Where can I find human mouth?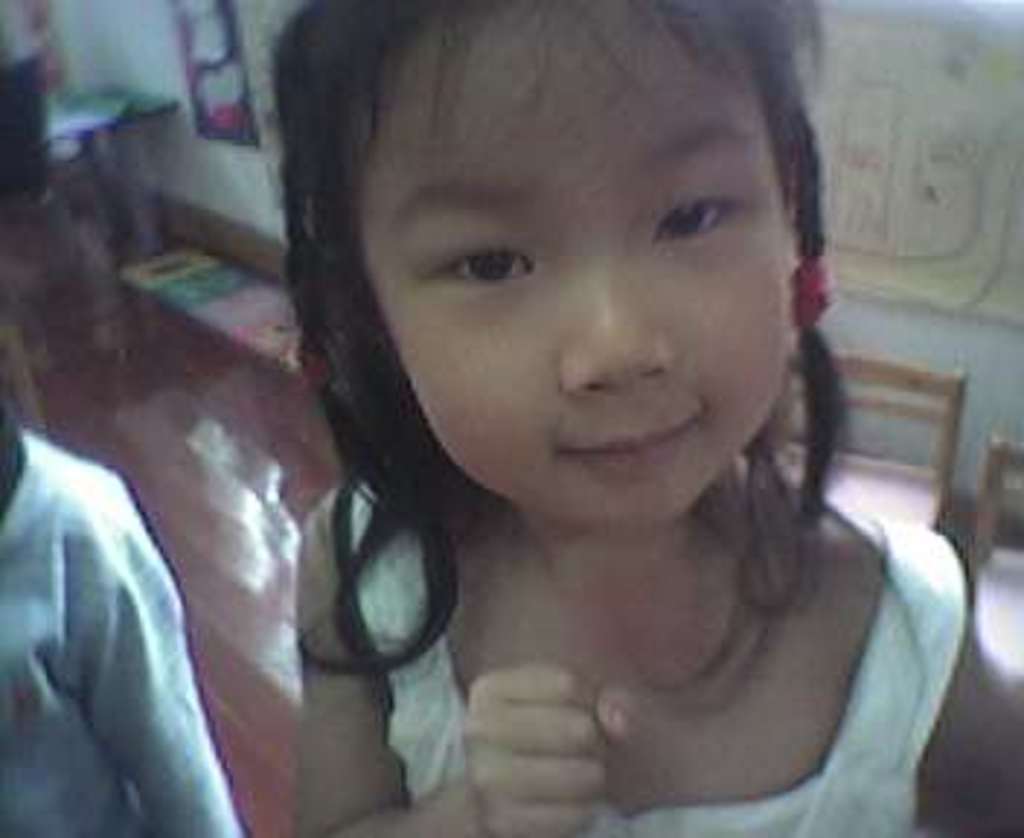
You can find it at 556/410/716/466.
